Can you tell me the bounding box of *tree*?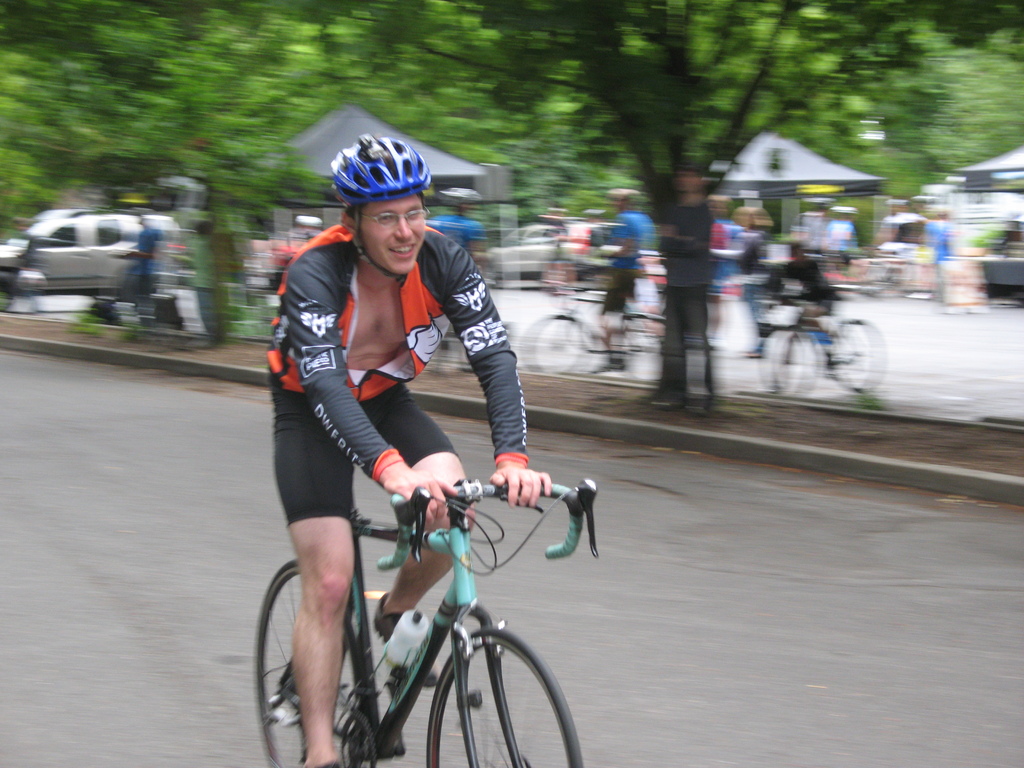
[x1=14, y1=0, x2=340, y2=346].
